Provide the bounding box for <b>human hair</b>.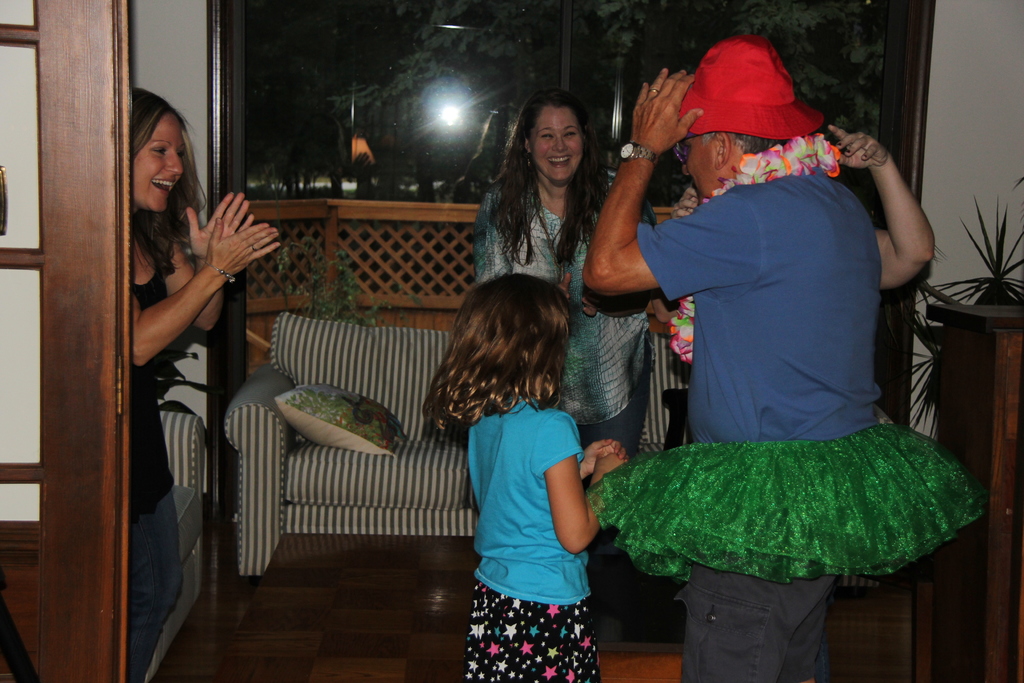
rect(132, 84, 207, 279).
